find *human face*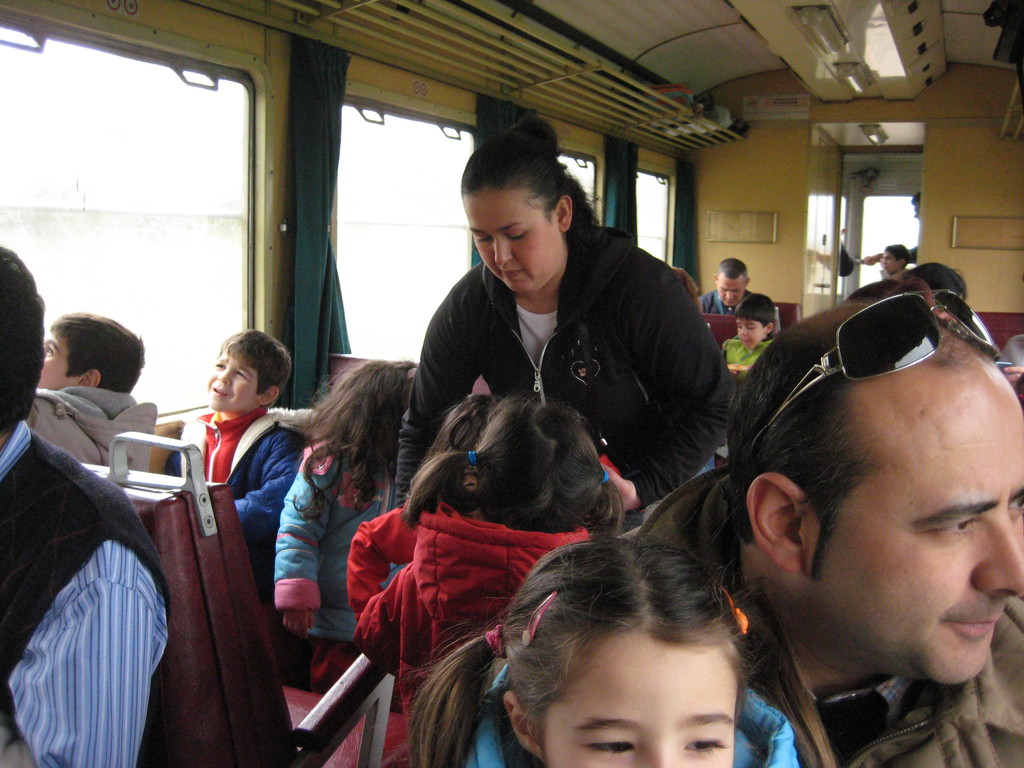
pyautogui.locateOnScreen(879, 246, 897, 276)
